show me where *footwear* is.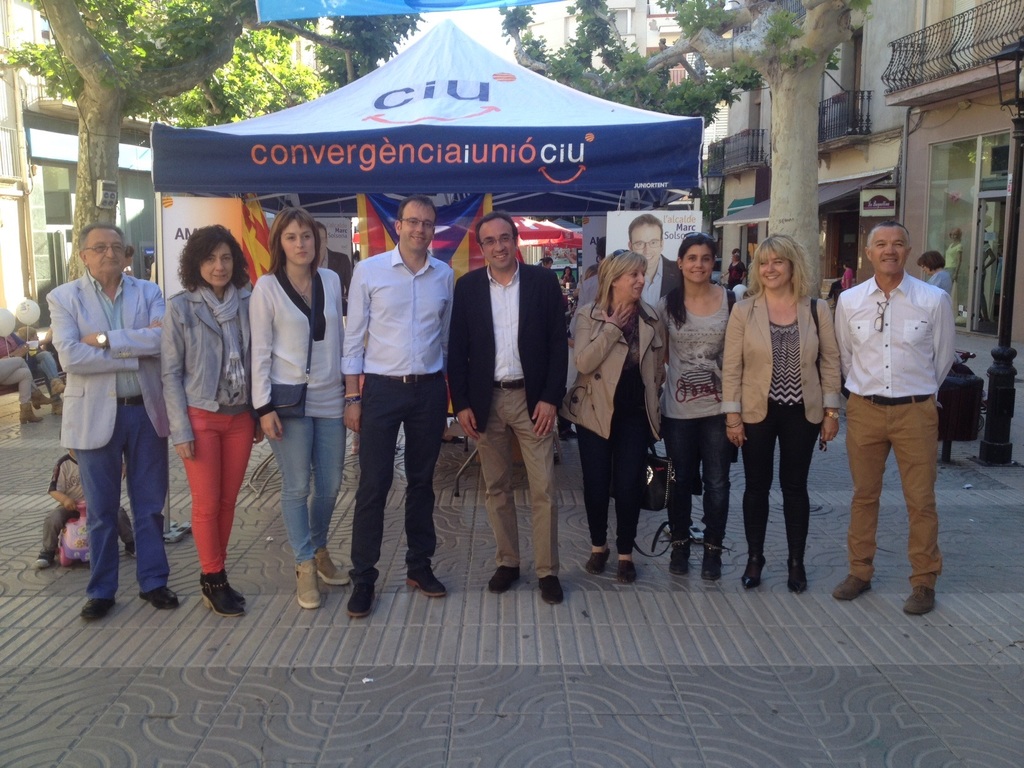
*footwear* is at [32,545,52,572].
